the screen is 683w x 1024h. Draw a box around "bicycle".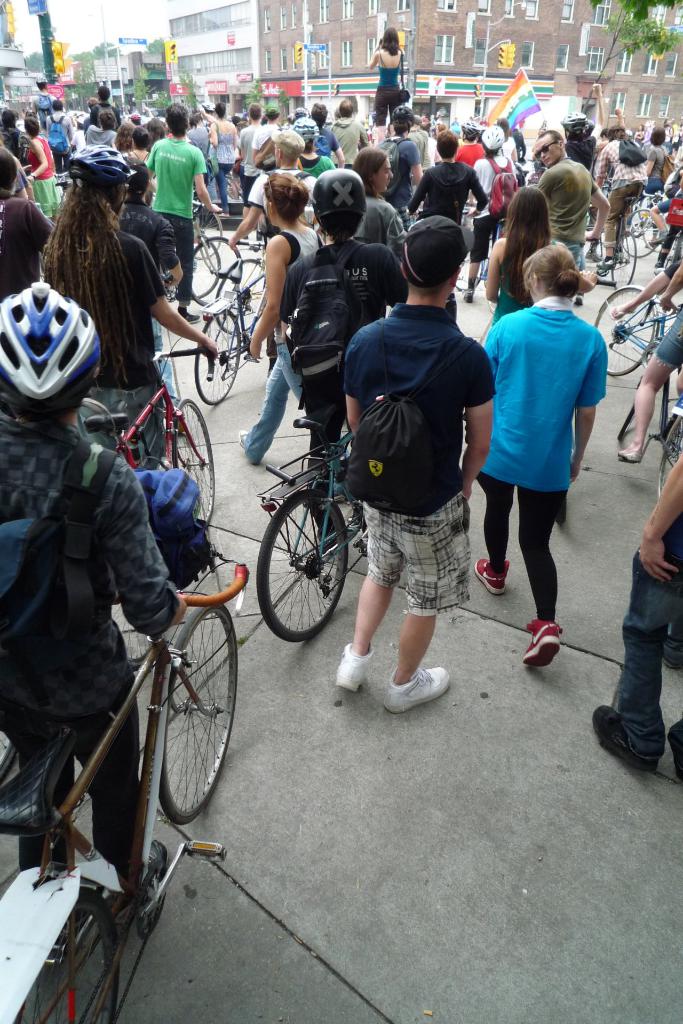
region(218, 253, 262, 358).
